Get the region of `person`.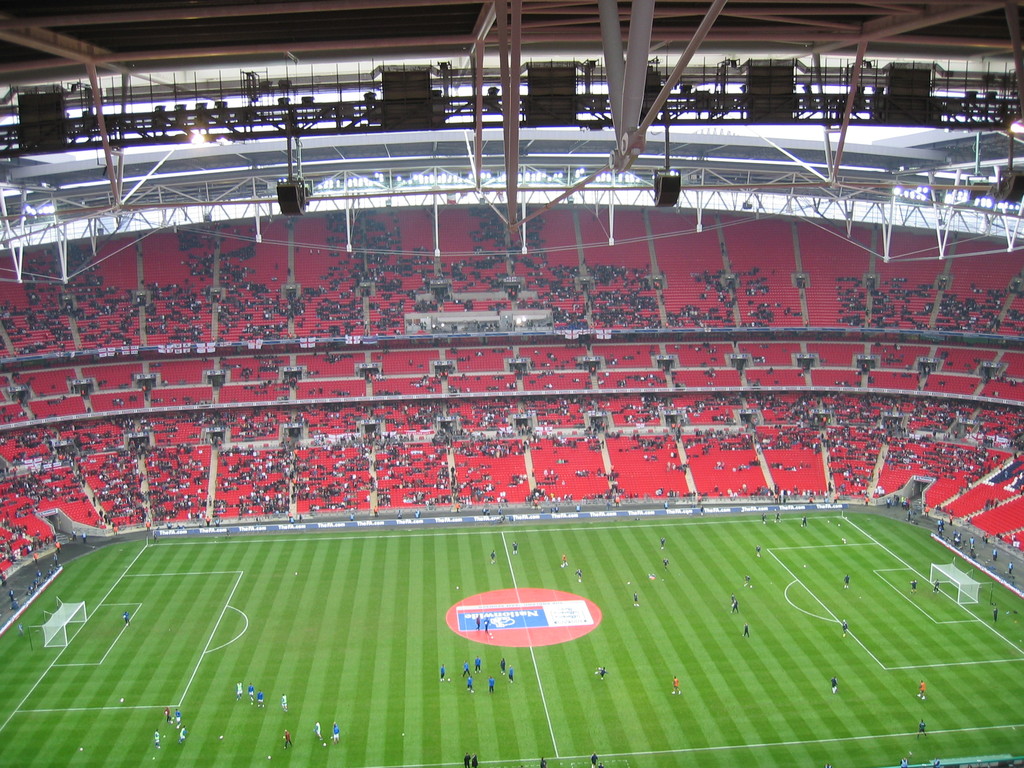
280, 695, 291, 714.
